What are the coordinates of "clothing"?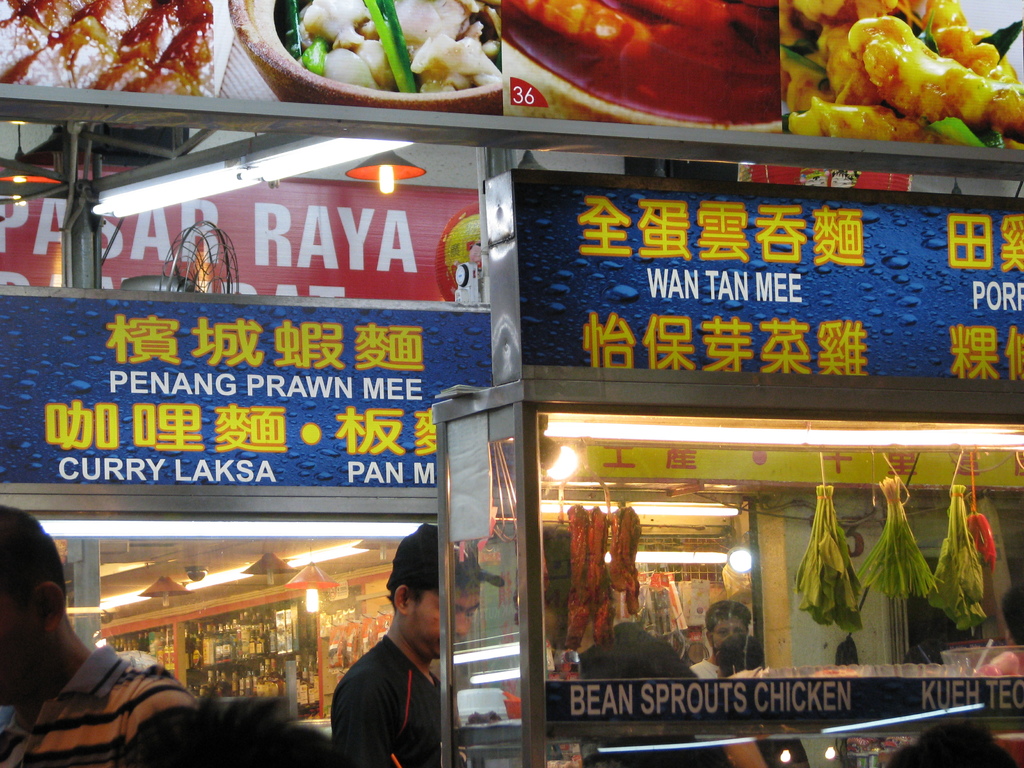
(692,660,722,676).
